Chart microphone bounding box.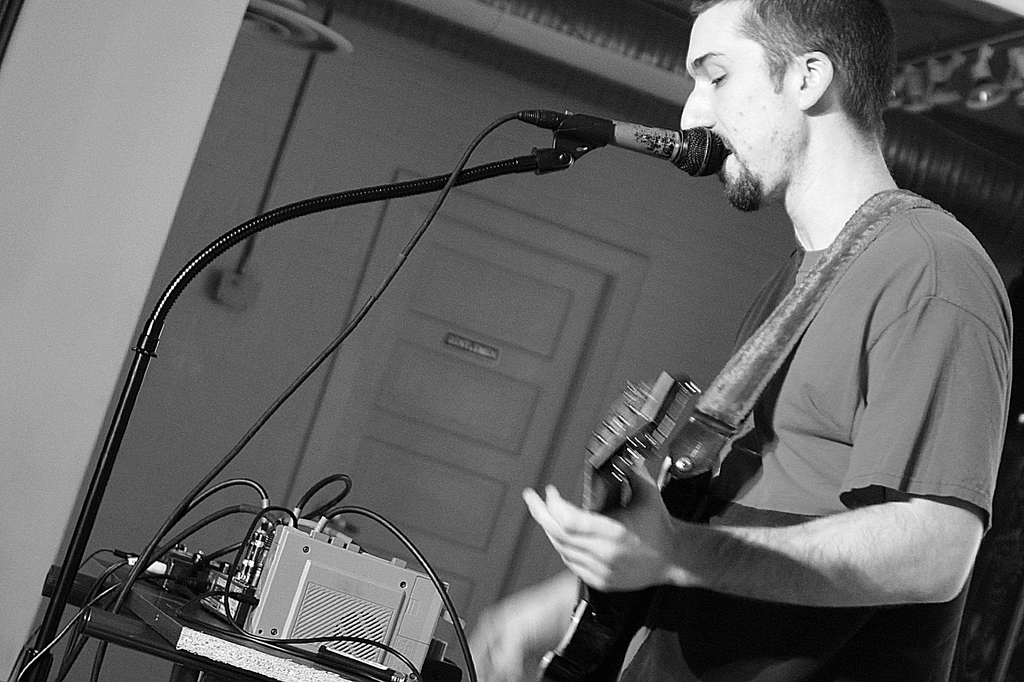
Charted: 555:106:717:159.
